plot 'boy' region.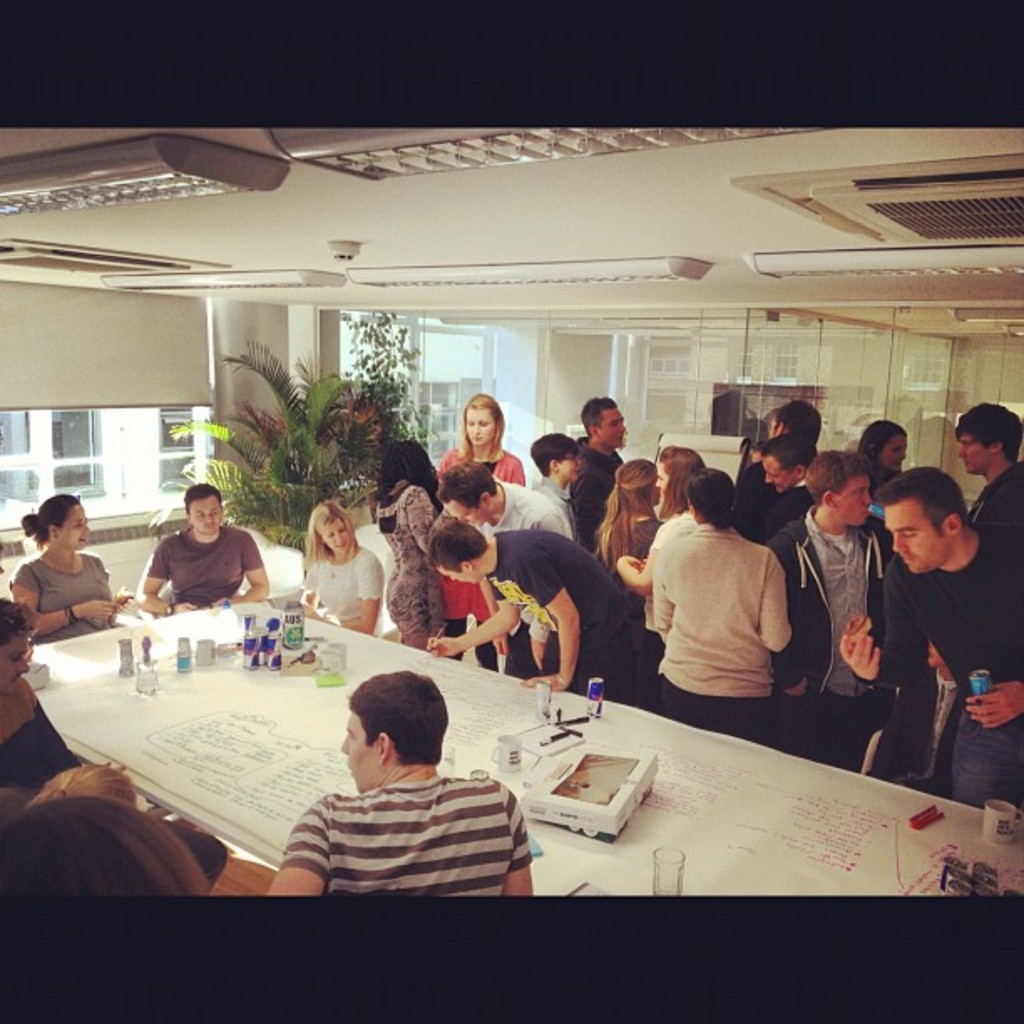
Plotted at (765,452,897,775).
